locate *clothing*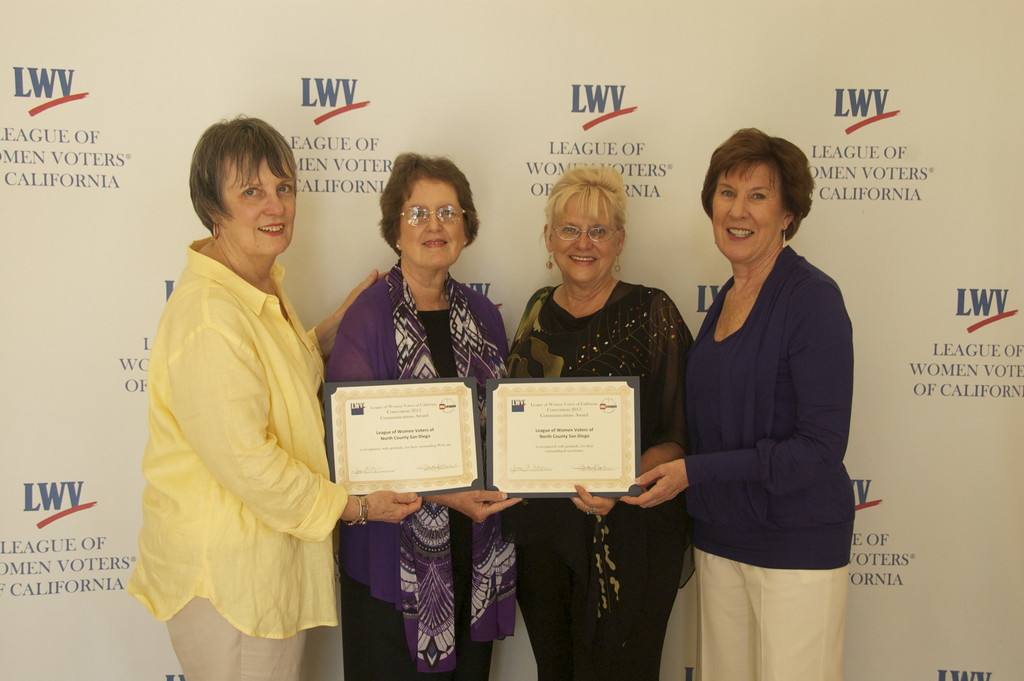
Rect(516, 295, 698, 669)
